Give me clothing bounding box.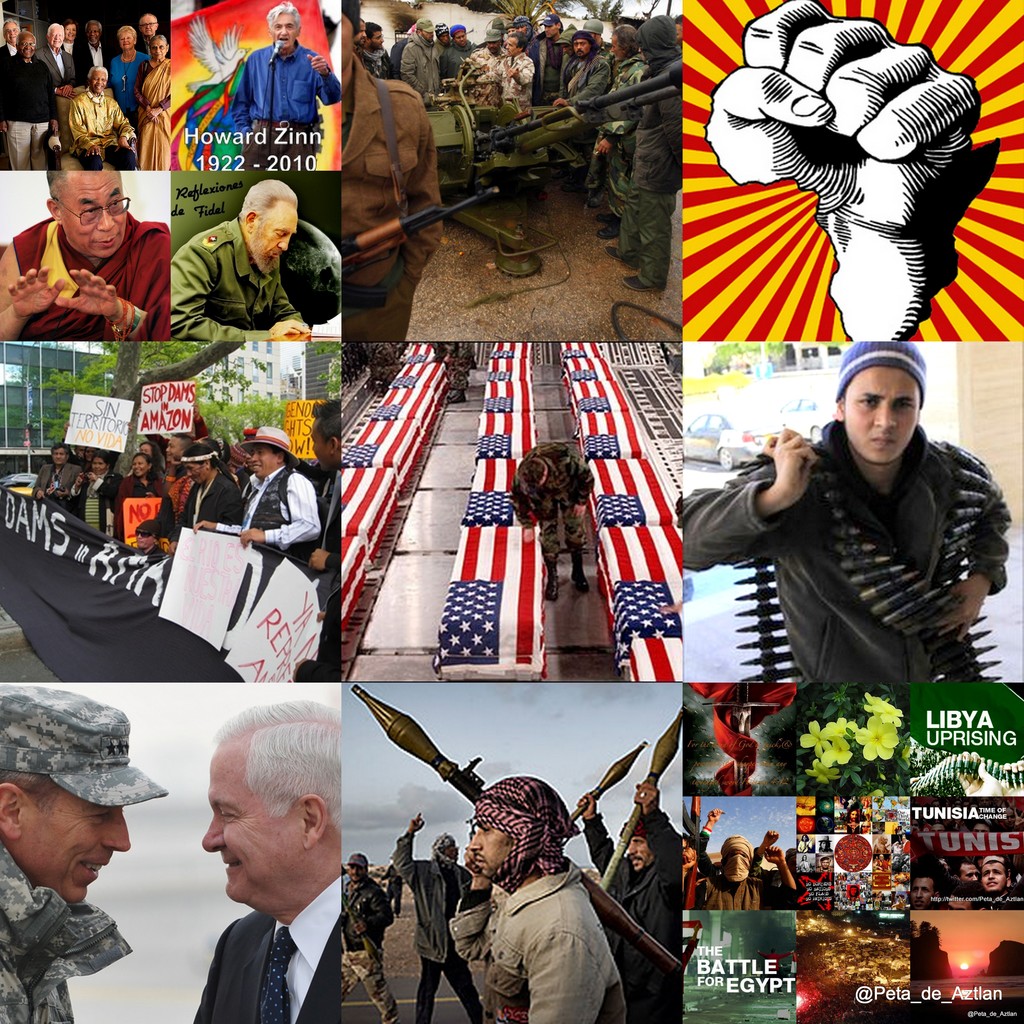
[x1=619, y1=54, x2=682, y2=289].
